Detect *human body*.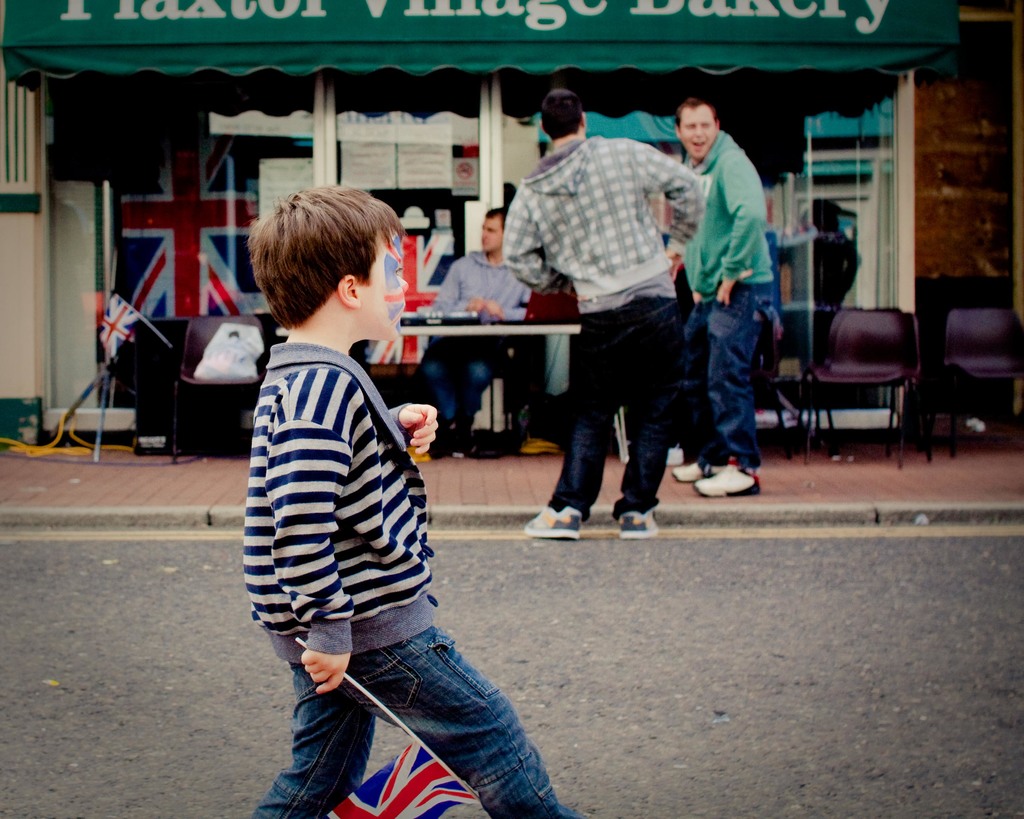
Detected at bbox=(666, 90, 776, 499).
